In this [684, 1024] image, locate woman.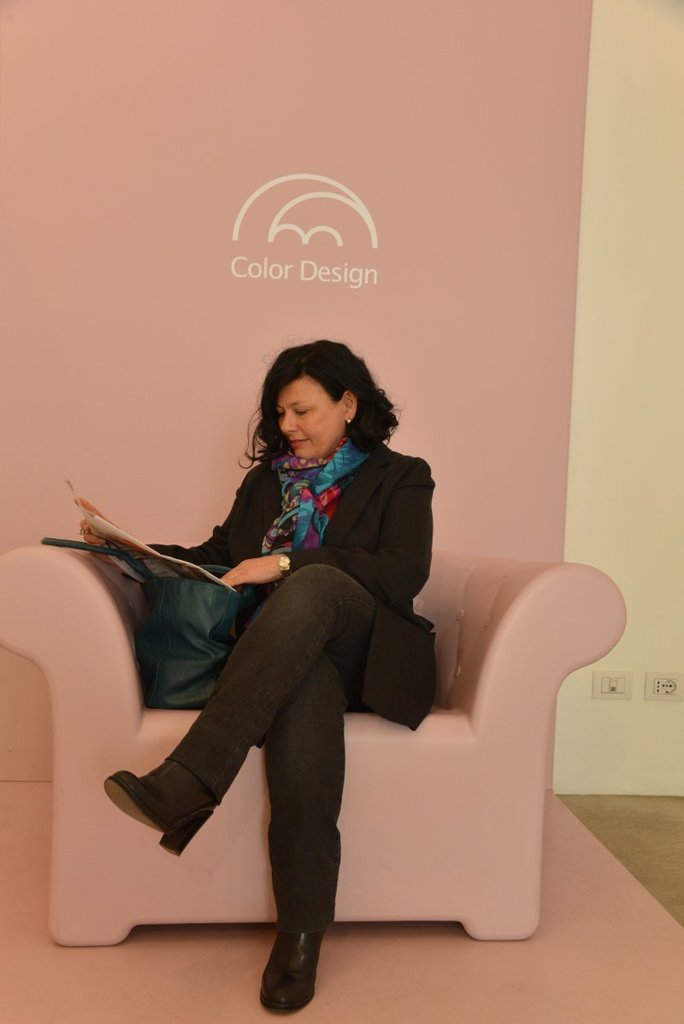
Bounding box: x1=154, y1=329, x2=433, y2=913.
